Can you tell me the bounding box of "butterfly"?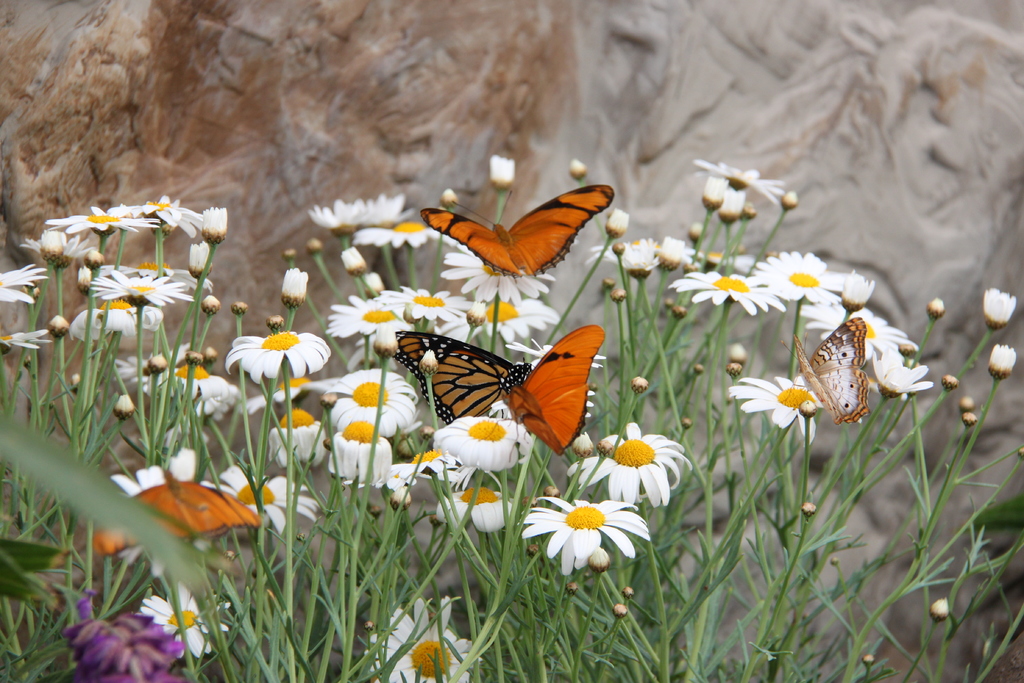
left=83, top=456, right=271, bottom=557.
